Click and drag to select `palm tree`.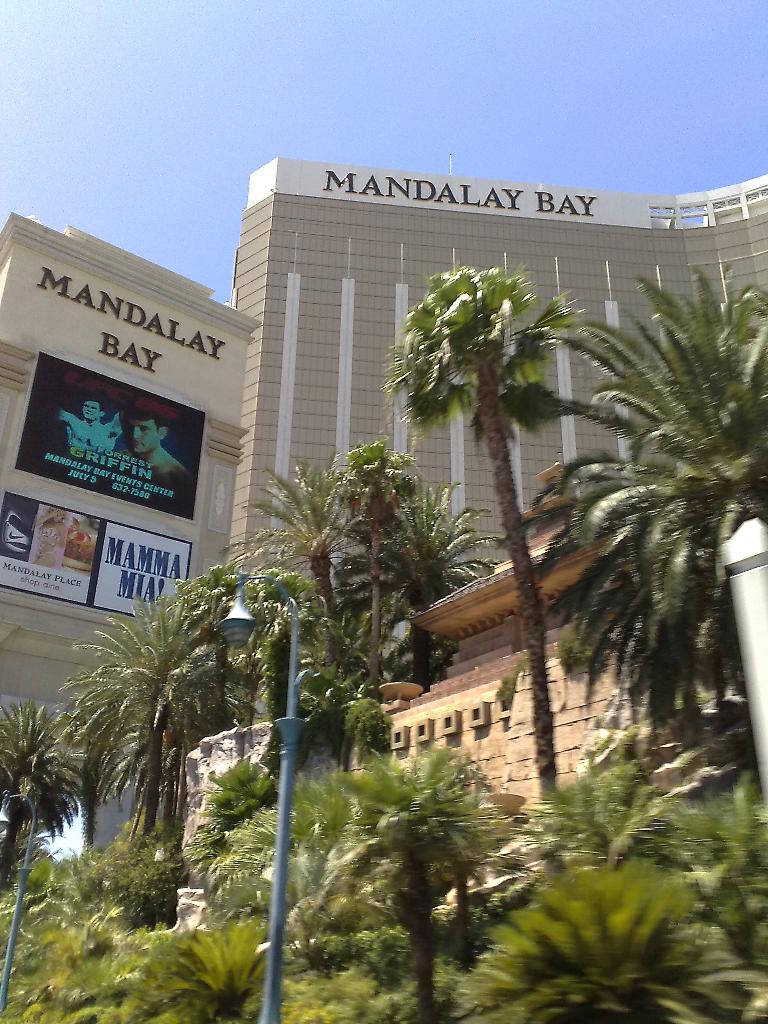
Selection: [x1=566, y1=321, x2=767, y2=729].
